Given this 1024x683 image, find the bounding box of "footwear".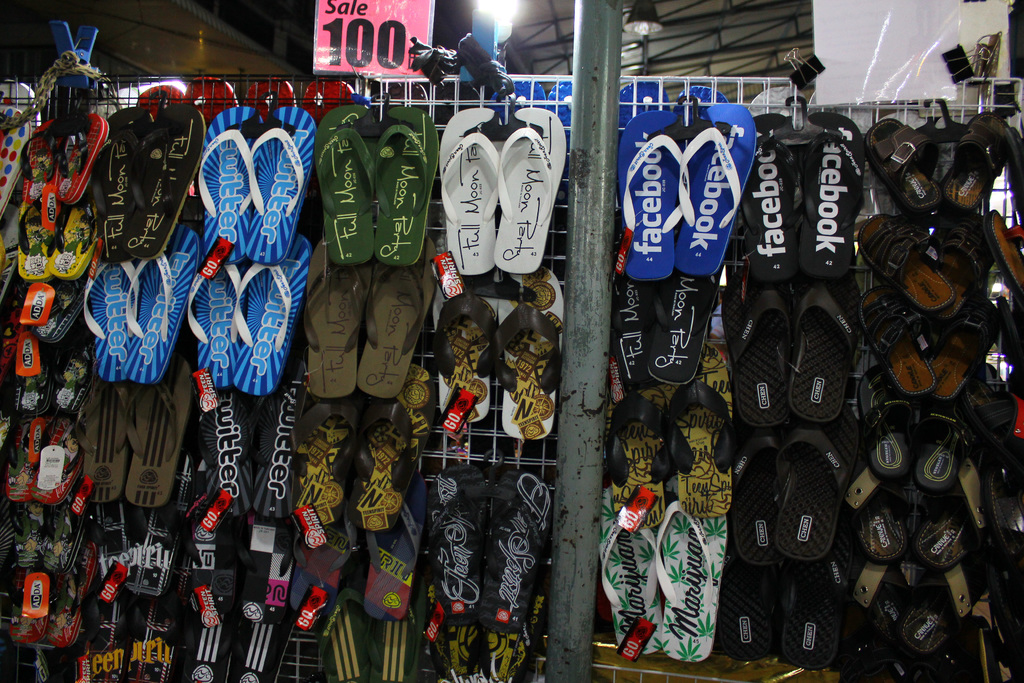
[x1=794, y1=113, x2=863, y2=294].
